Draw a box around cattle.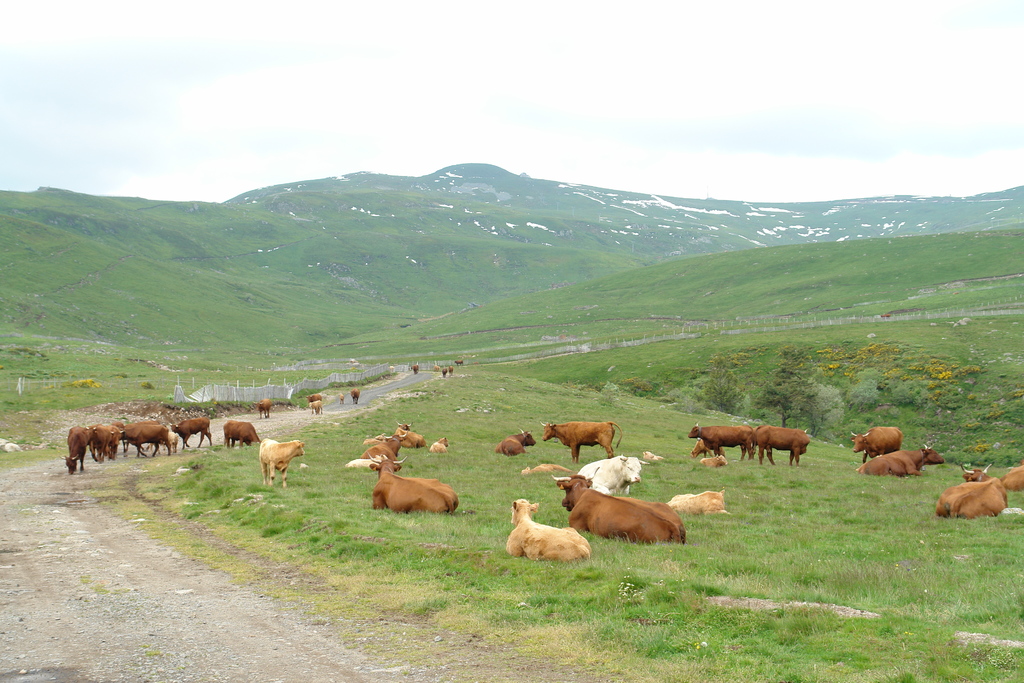
(396,420,428,449).
